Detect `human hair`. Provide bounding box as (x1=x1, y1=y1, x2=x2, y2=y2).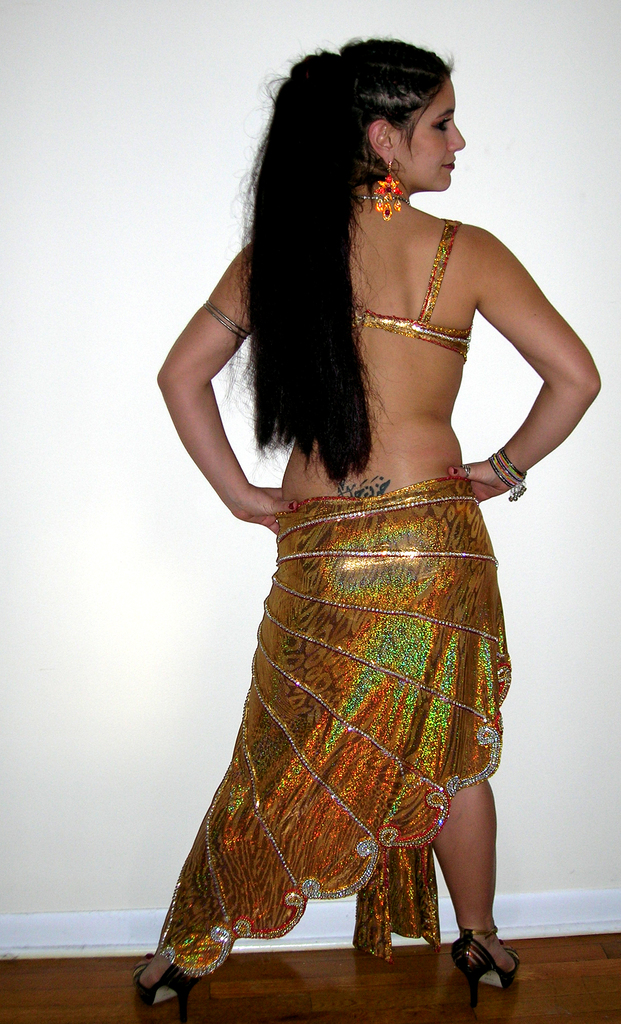
(x1=214, y1=26, x2=515, y2=461).
